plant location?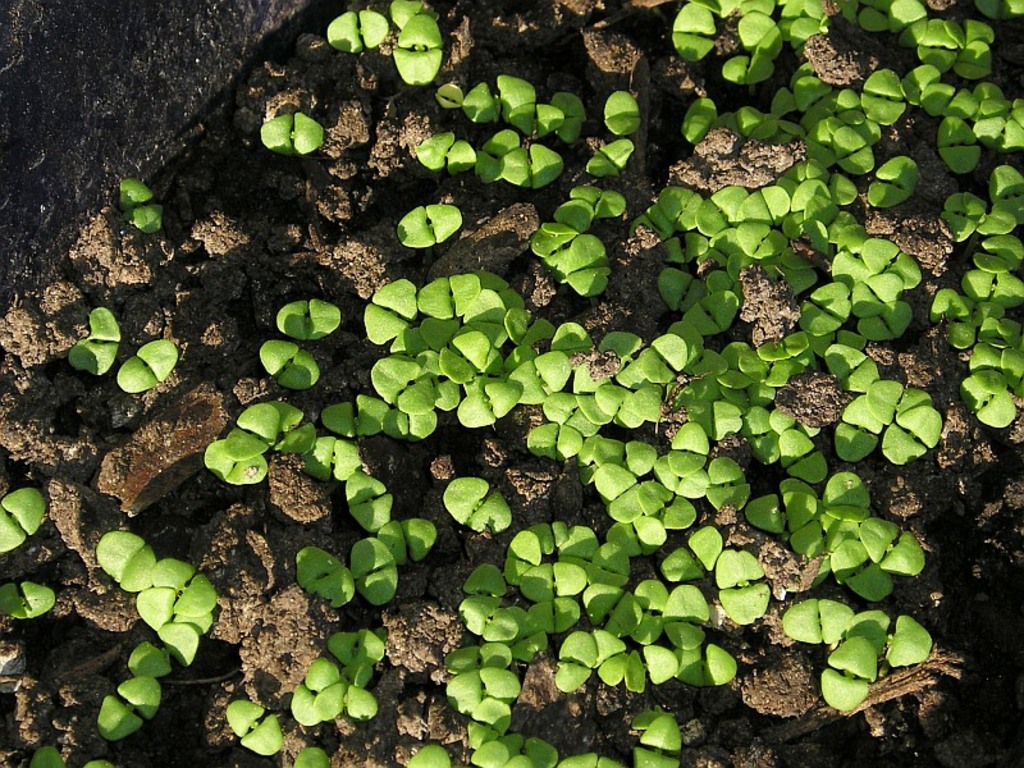
{"left": 835, "top": 393, "right": 888, "bottom": 466}
